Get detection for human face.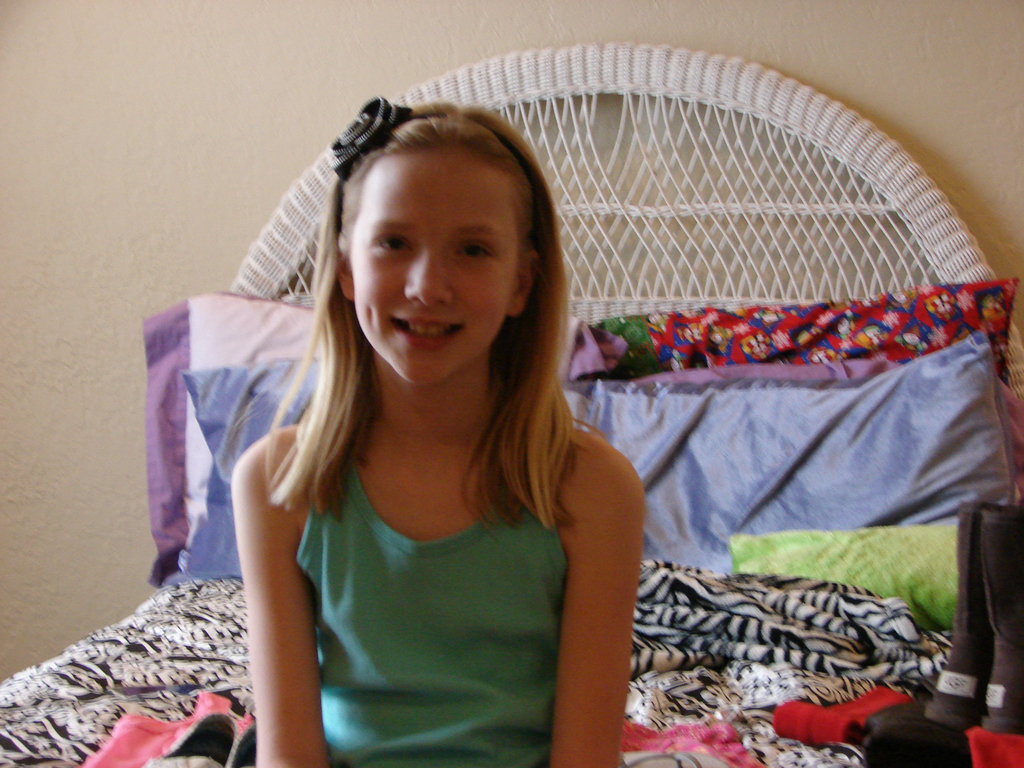
Detection: l=351, t=158, r=524, b=384.
